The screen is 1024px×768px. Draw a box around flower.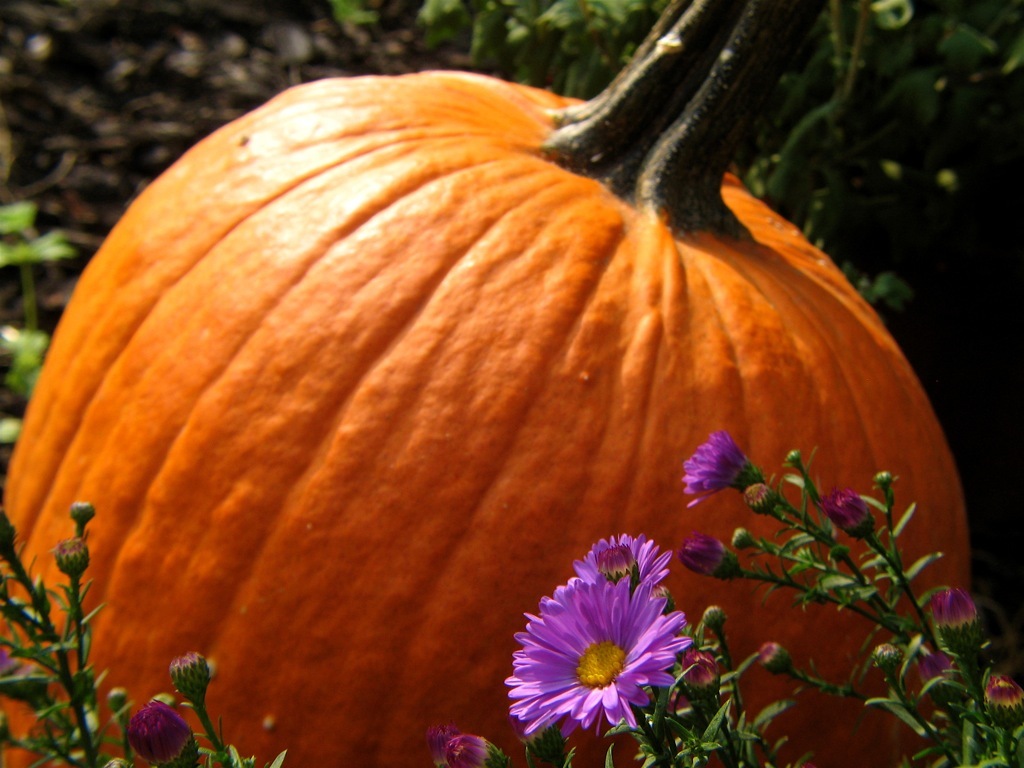
509:551:702:736.
